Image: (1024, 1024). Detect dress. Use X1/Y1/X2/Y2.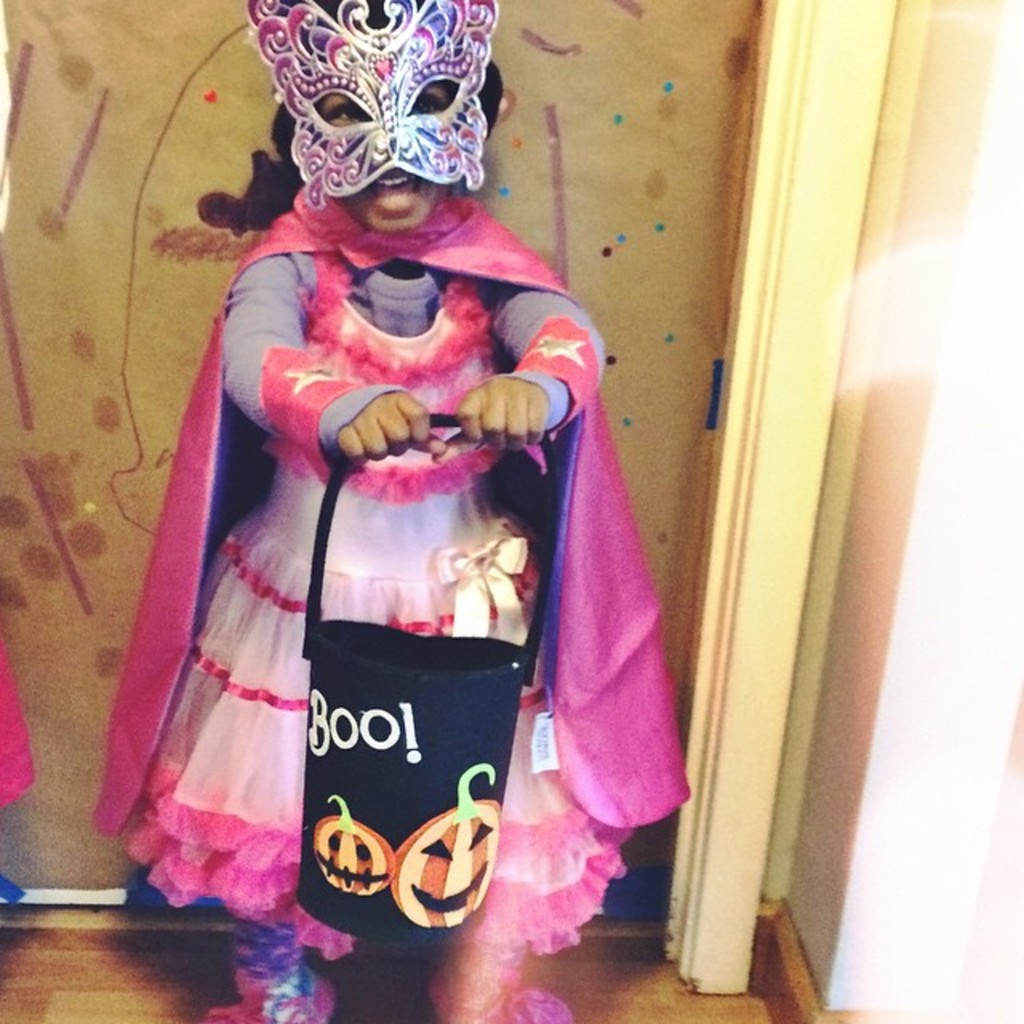
118/251/630/965.
